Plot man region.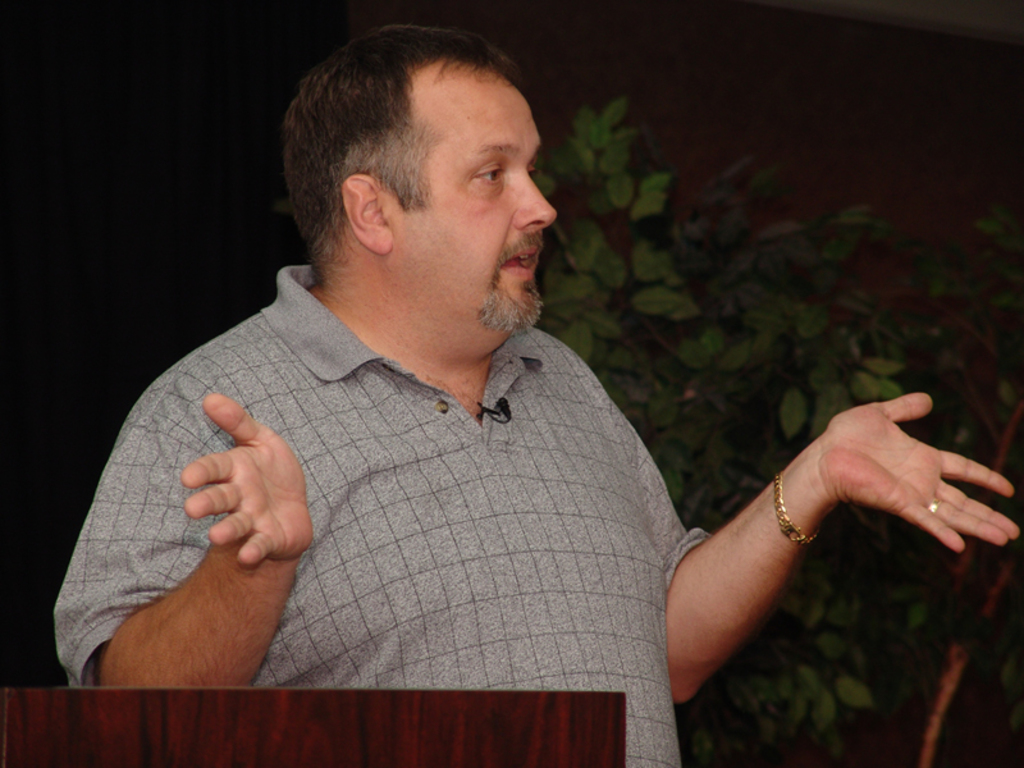
Plotted at select_region(46, 17, 1023, 767).
